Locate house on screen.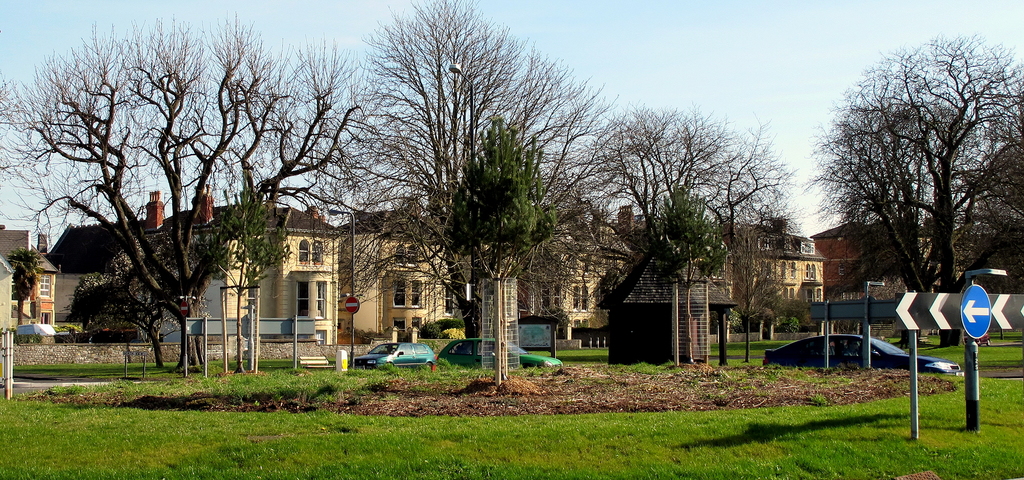
On screen at [905,219,1023,299].
